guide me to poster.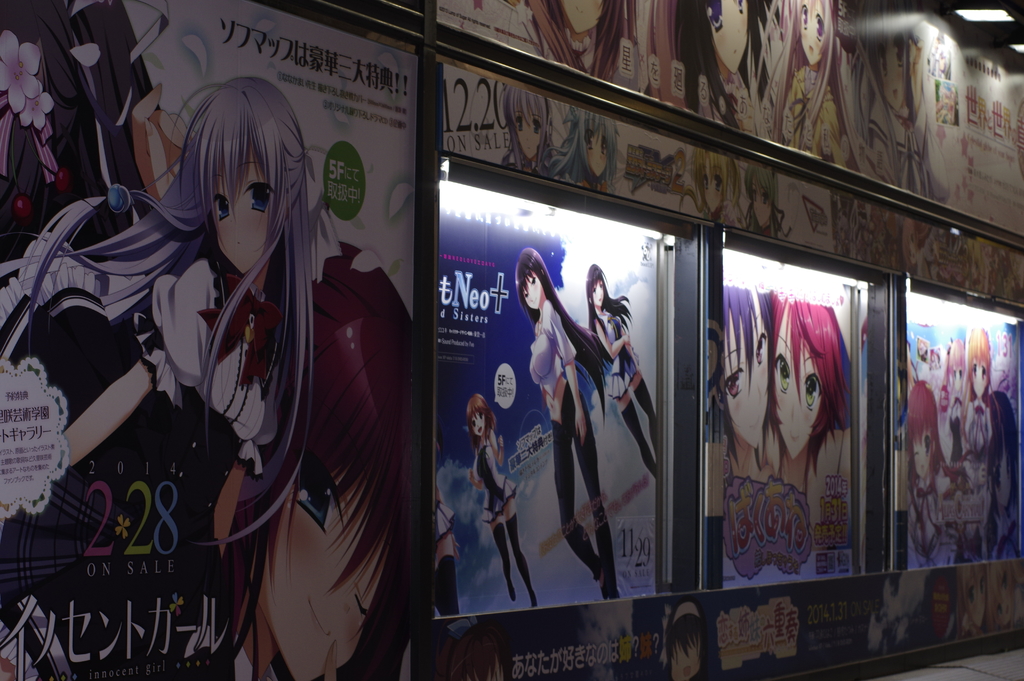
Guidance: detection(901, 290, 1019, 564).
